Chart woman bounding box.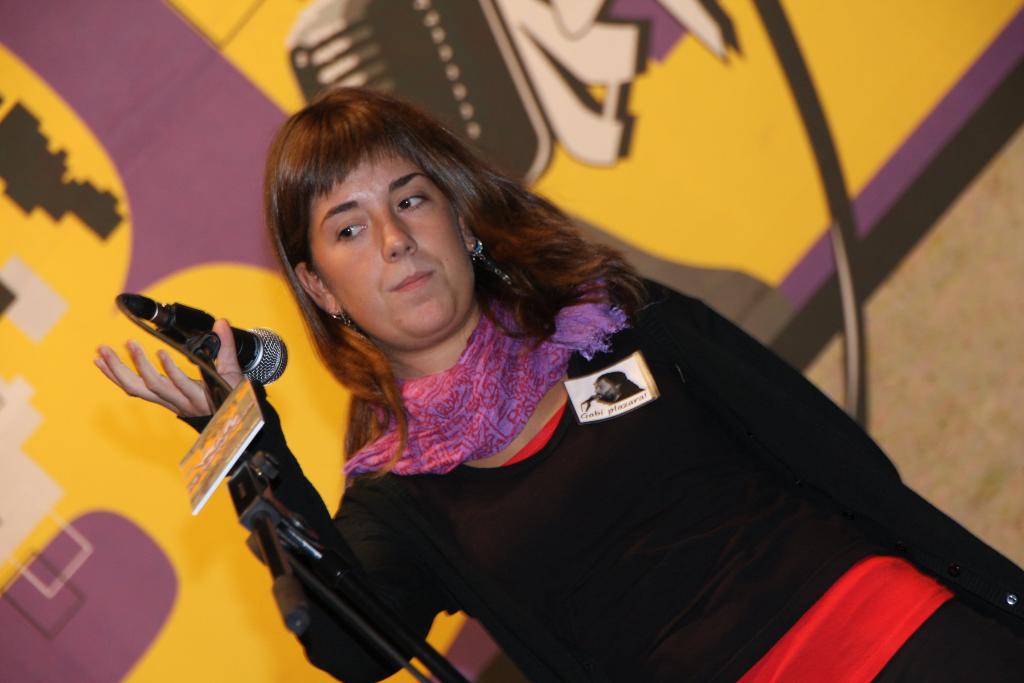
Charted: [167,88,936,680].
